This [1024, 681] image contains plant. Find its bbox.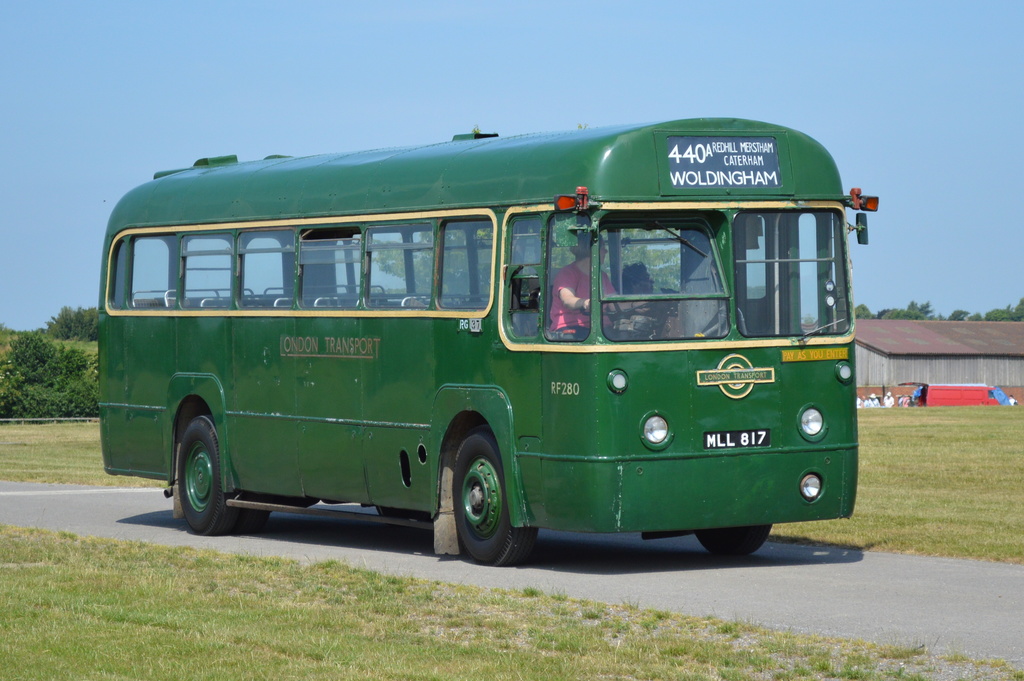
770 402 1023 566.
